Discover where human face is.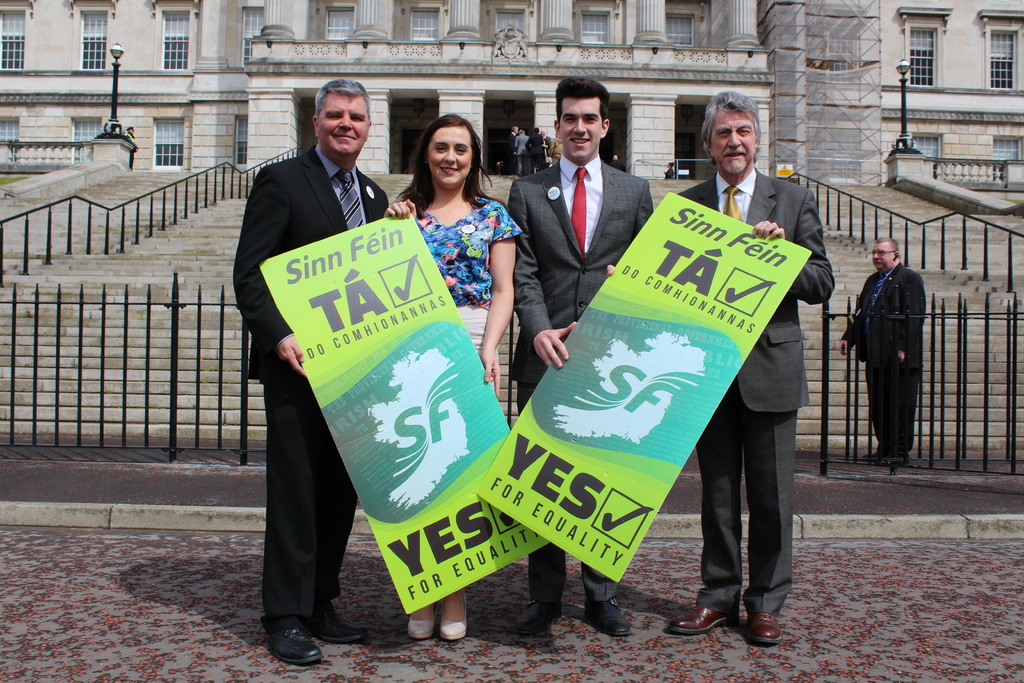
Discovered at BBox(320, 90, 371, 156).
